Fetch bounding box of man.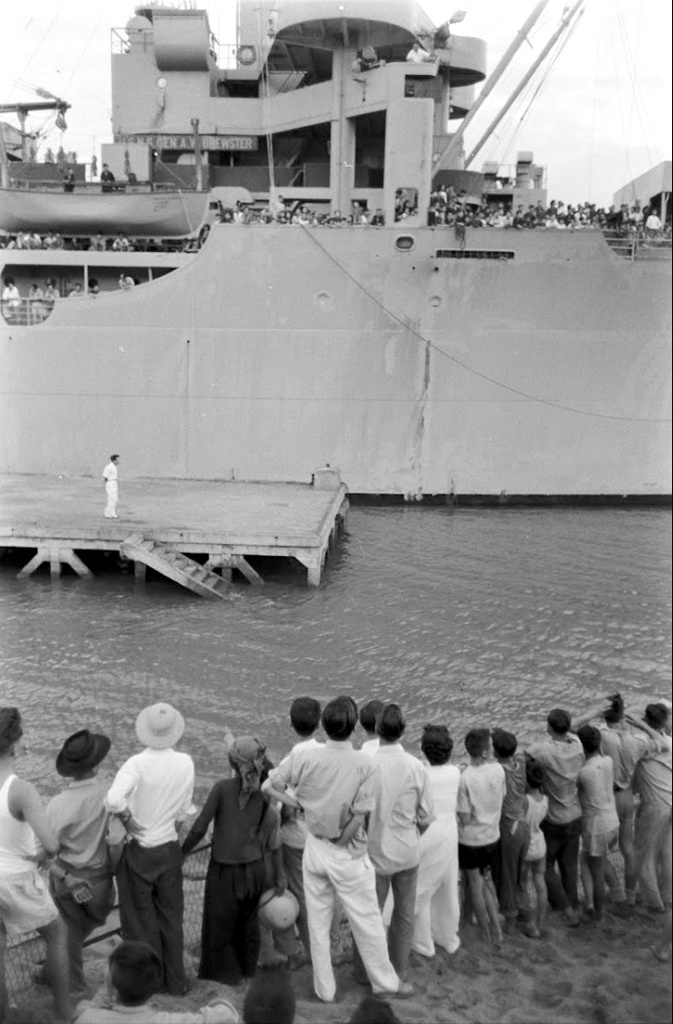
Bbox: detection(635, 703, 672, 912).
